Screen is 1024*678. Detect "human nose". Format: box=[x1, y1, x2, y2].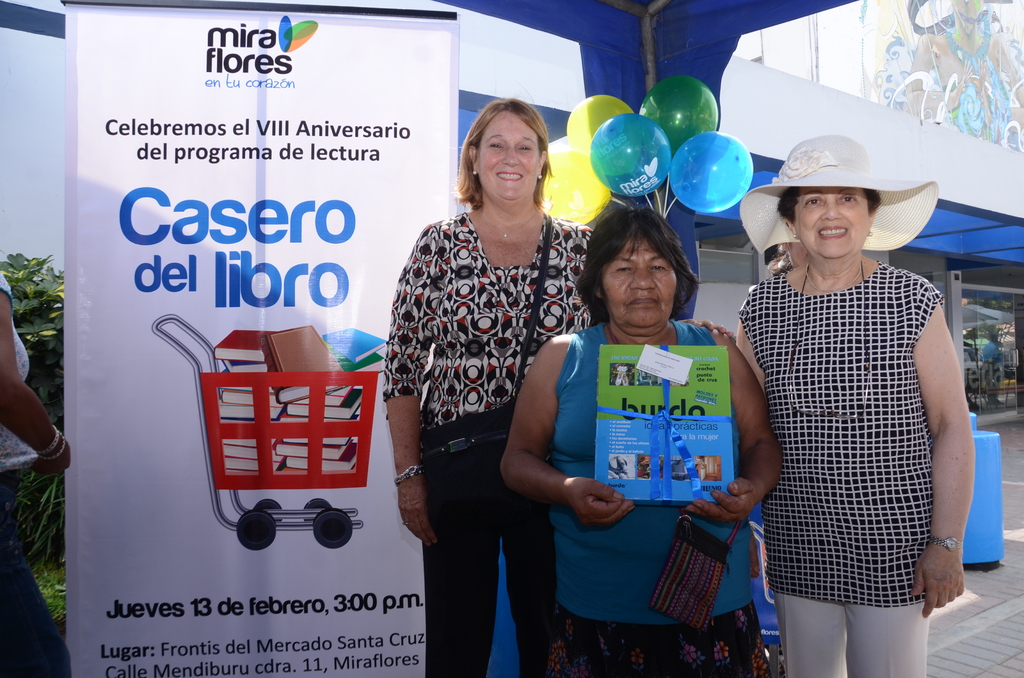
box=[628, 264, 655, 291].
